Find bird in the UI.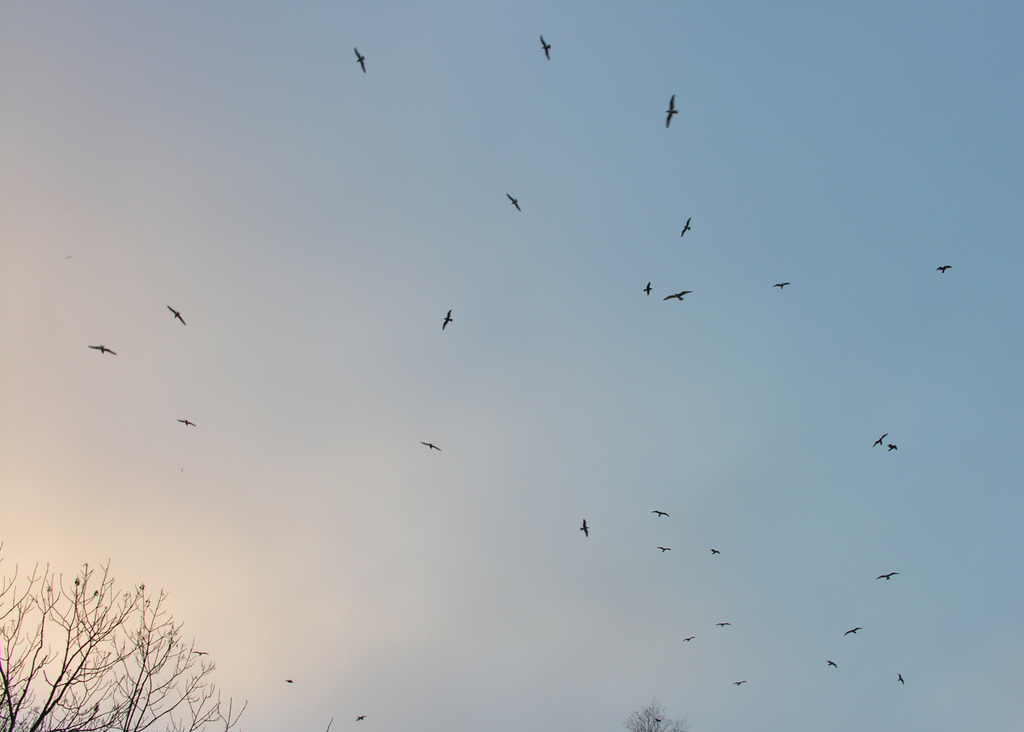
UI element at [x1=506, y1=191, x2=523, y2=212].
